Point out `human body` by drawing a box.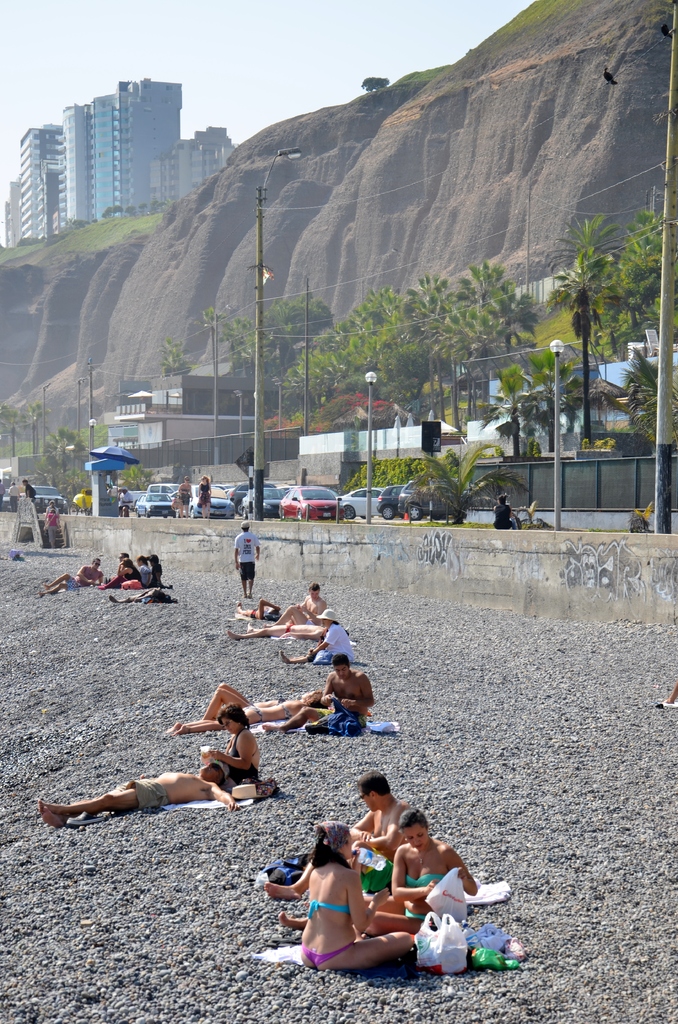
[left=276, top=596, right=323, bottom=624].
